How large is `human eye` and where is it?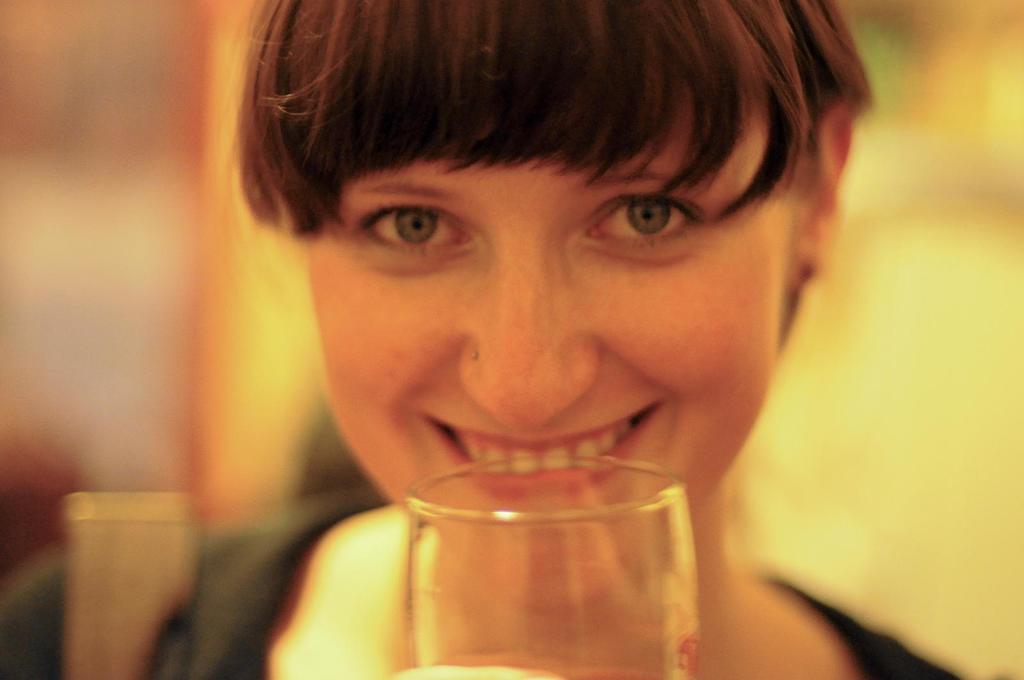
Bounding box: [358,198,481,276].
